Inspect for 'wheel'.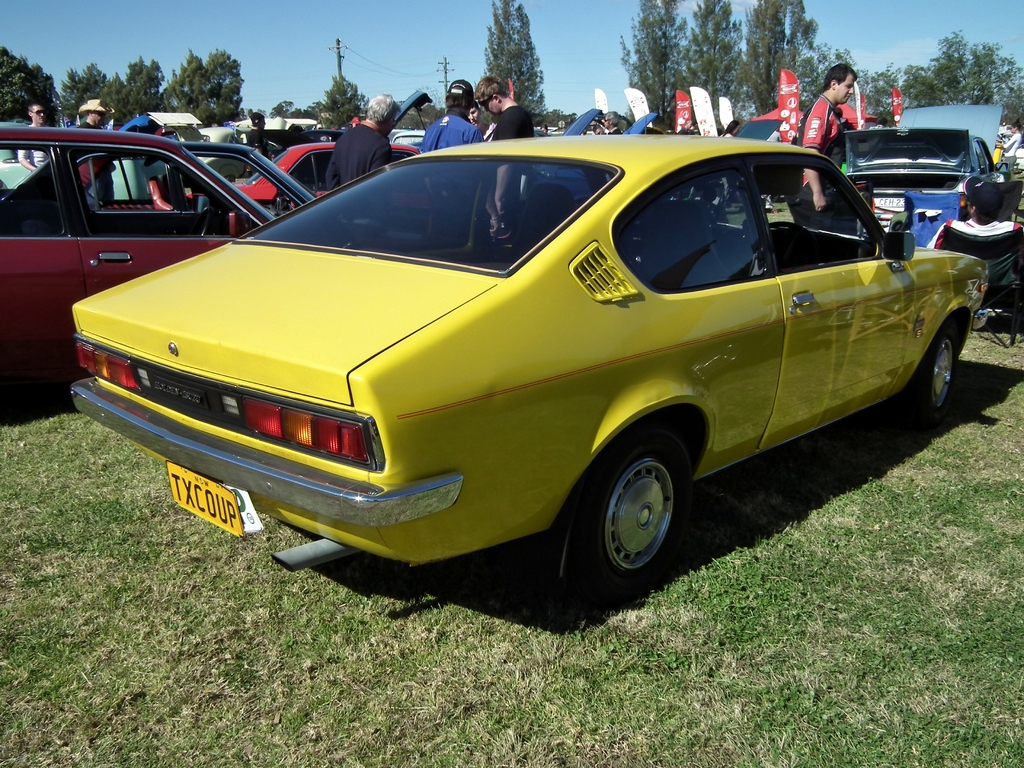
Inspection: bbox=[564, 422, 697, 597].
